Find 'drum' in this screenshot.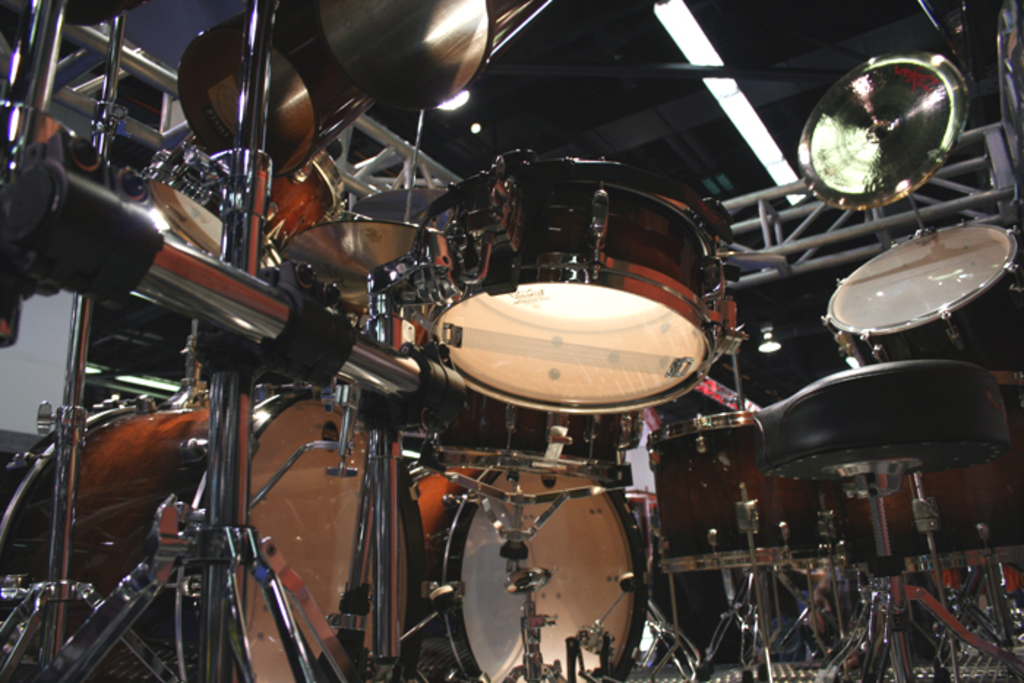
The bounding box for 'drum' is crop(0, 388, 427, 682).
